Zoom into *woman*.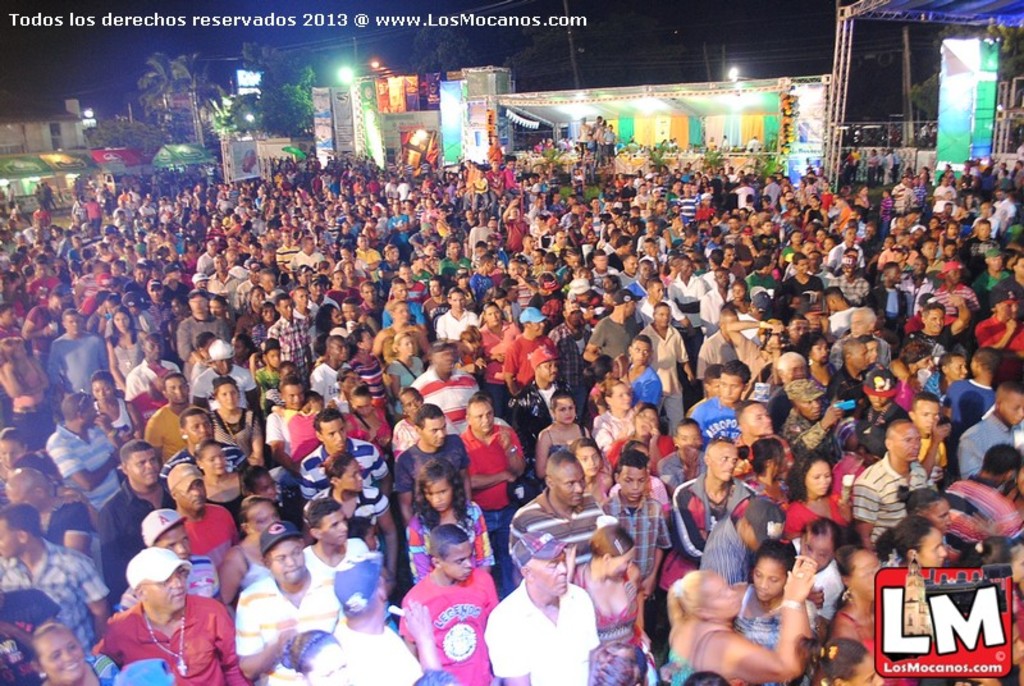
Zoom target: (285, 628, 348, 685).
